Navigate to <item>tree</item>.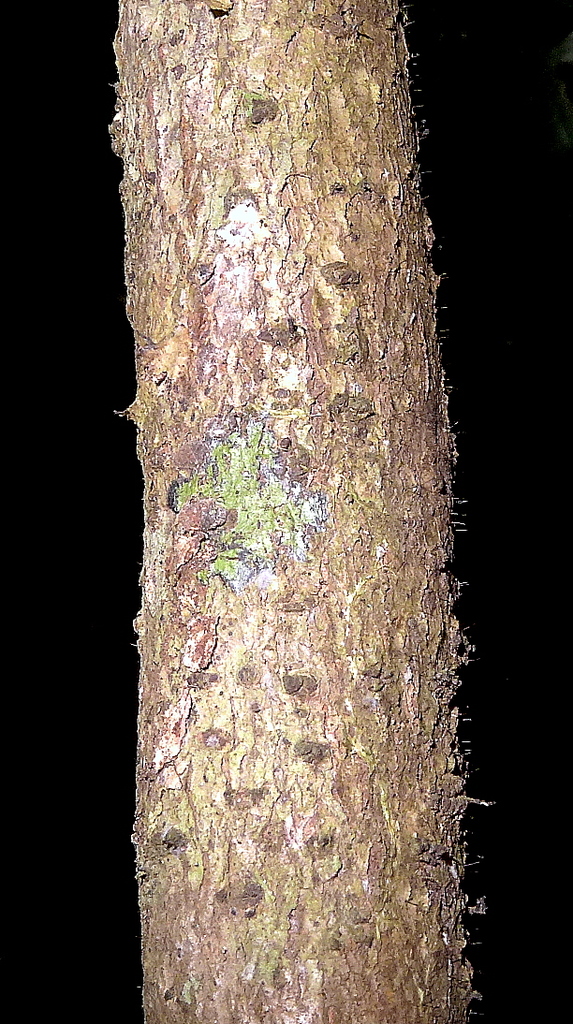
Navigation target: (89,0,484,1023).
